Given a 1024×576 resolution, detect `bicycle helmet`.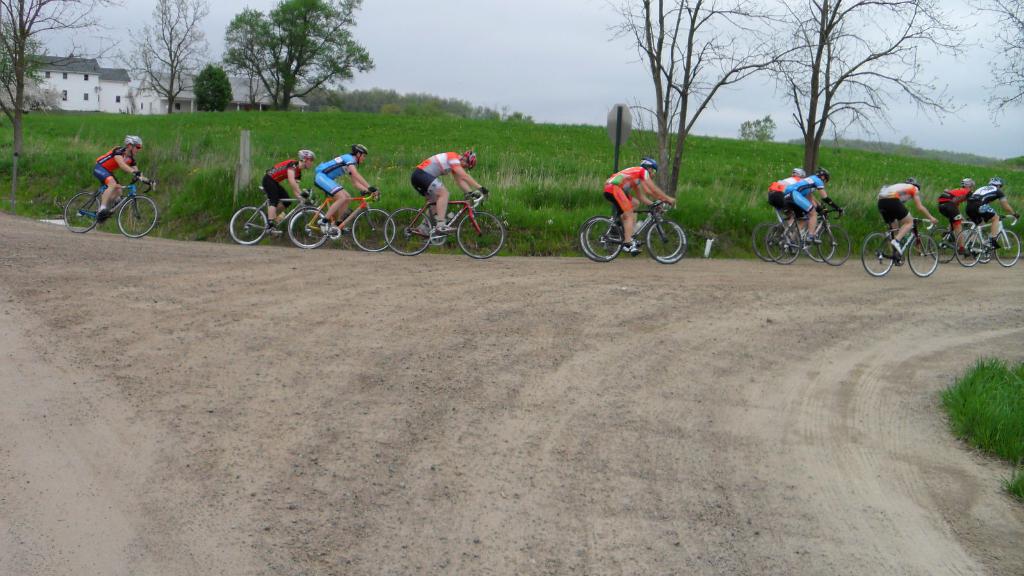
pyautogui.locateOnScreen(124, 134, 141, 148).
